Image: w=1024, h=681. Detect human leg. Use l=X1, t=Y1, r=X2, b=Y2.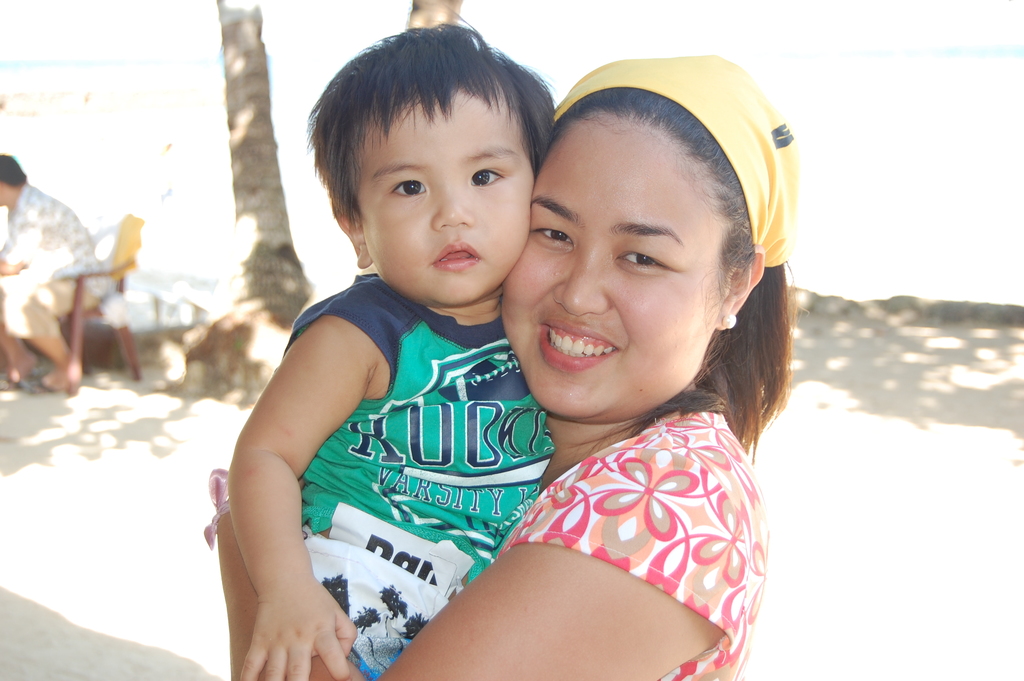
l=0, t=315, r=40, b=393.
